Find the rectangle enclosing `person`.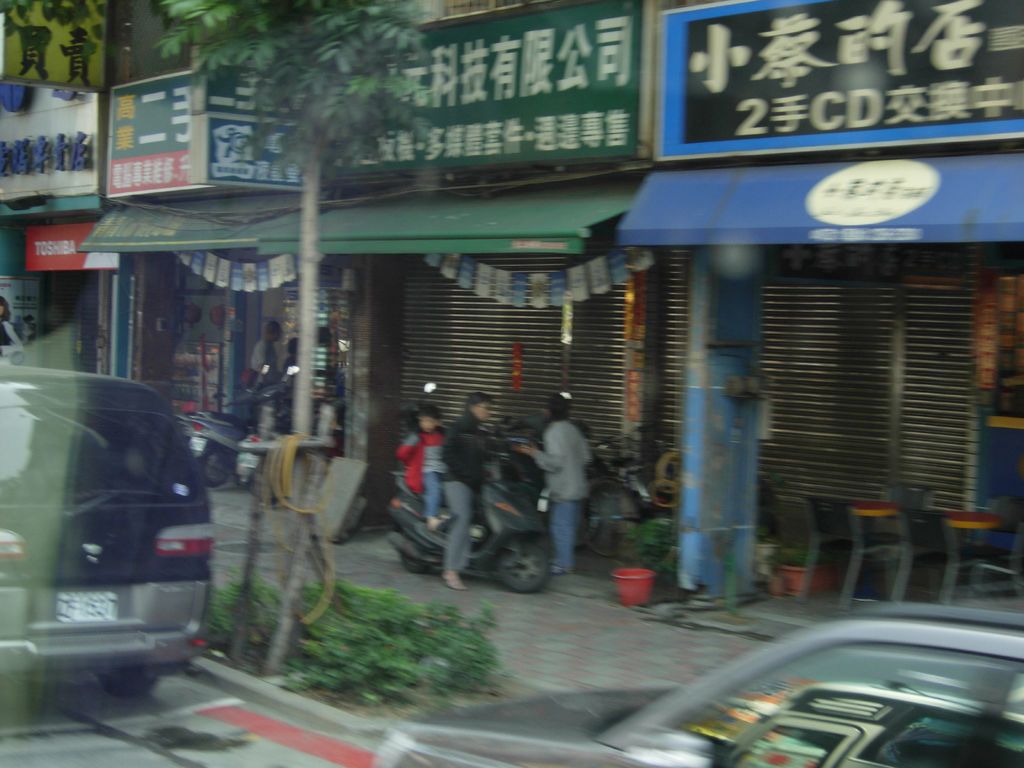
<region>393, 403, 466, 529</region>.
